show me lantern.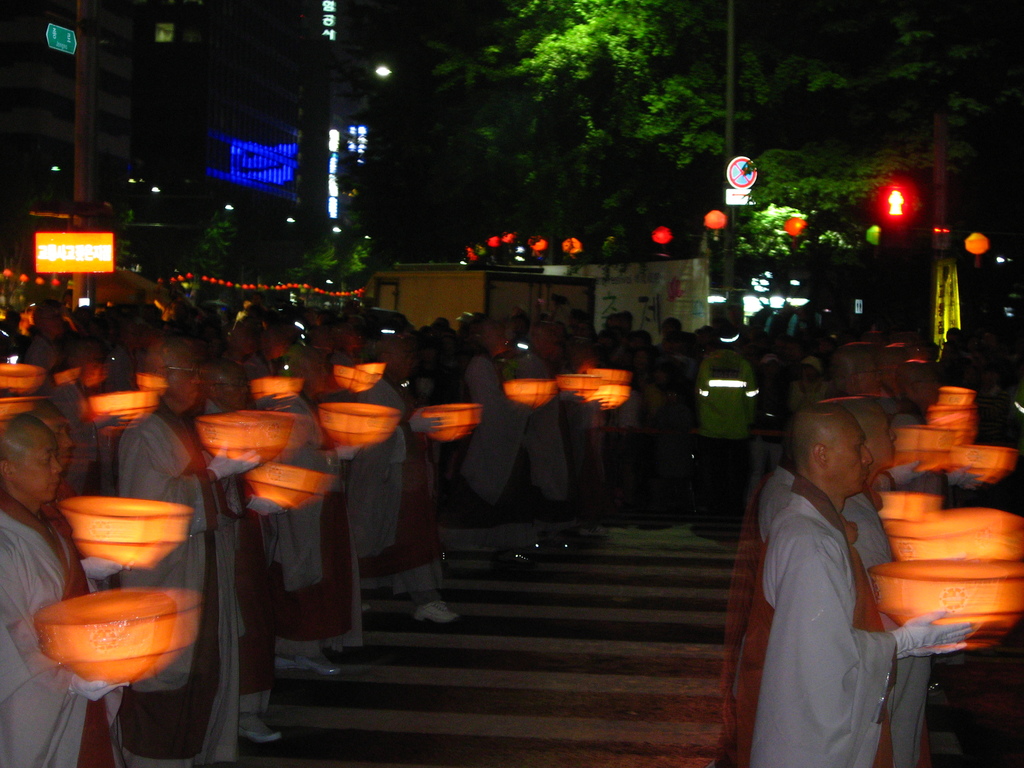
lantern is here: x1=35, y1=586, x2=204, y2=681.
